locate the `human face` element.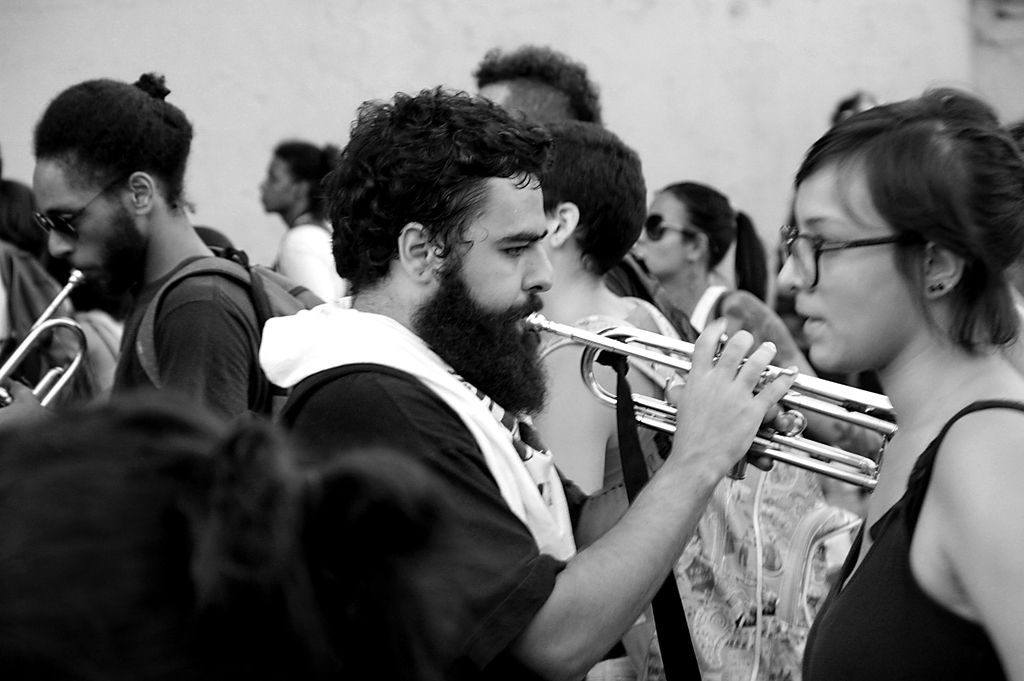
Element bbox: <bbox>32, 170, 125, 283</bbox>.
